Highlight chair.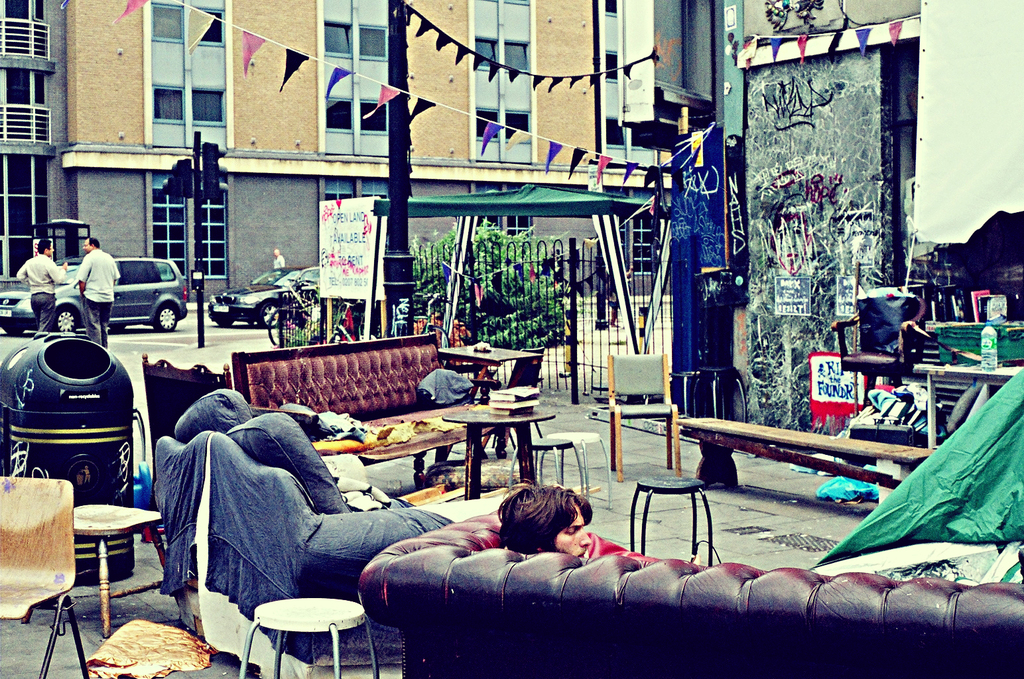
Highlighted region: box(596, 351, 682, 479).
